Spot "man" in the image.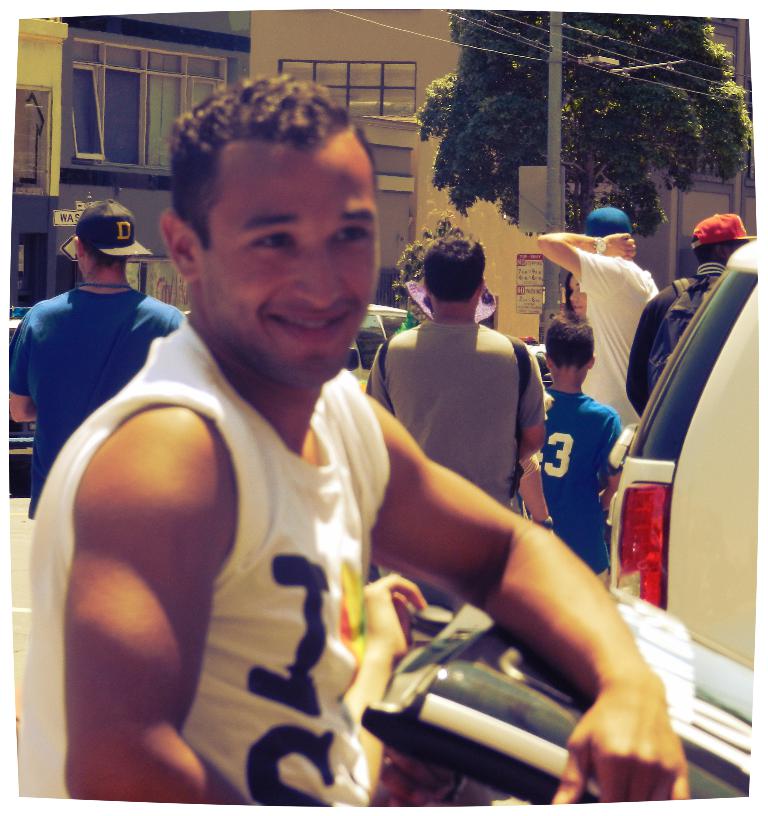
"man" found at 623/212/750/419.
